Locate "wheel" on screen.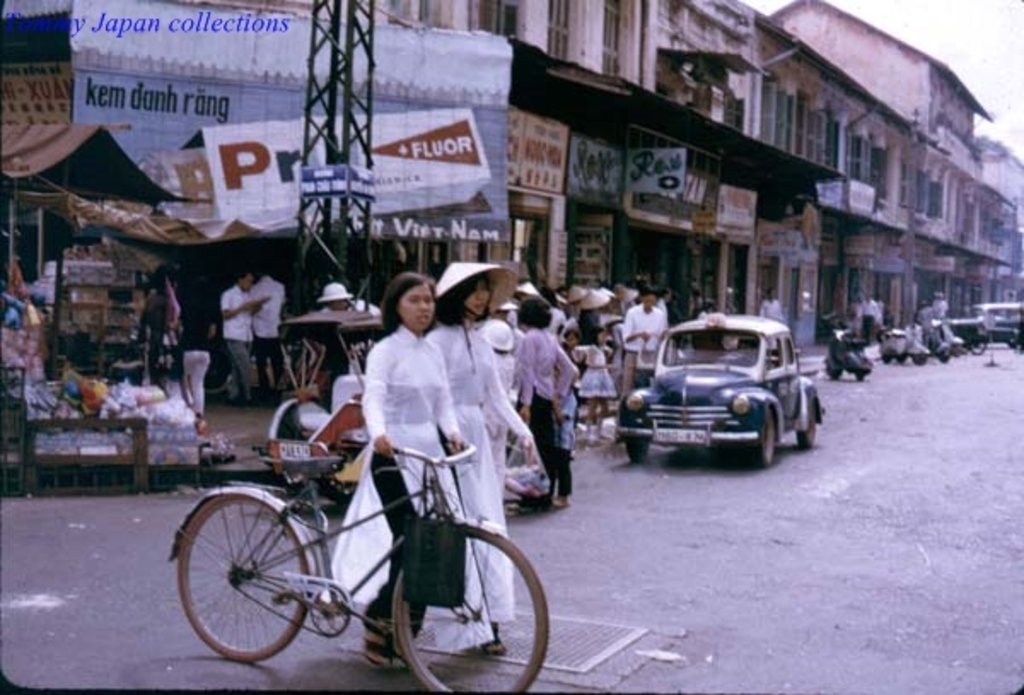
On screen at (792, 393, 821, 451).
